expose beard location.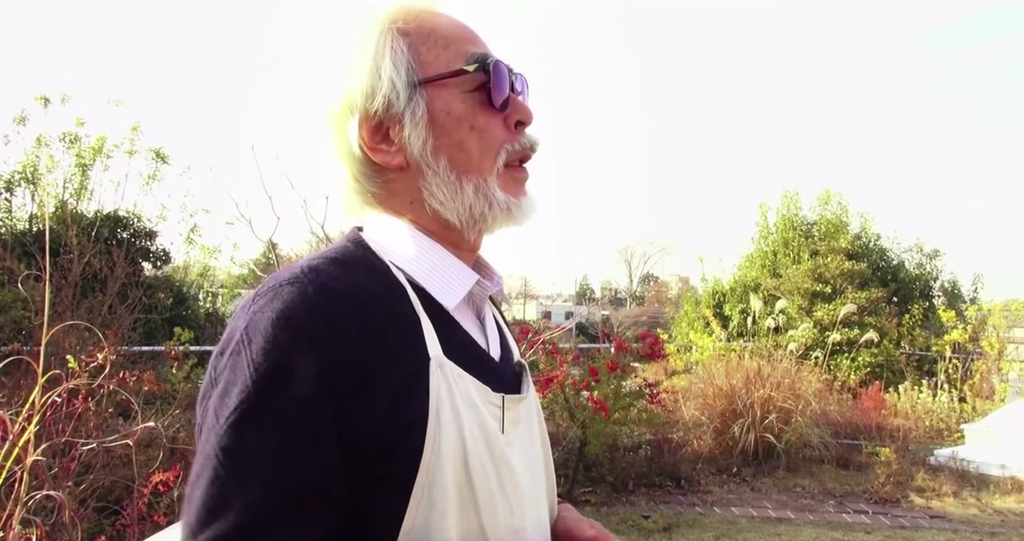
Exposed at [left=409, top=125, right=539, bottom=233].
